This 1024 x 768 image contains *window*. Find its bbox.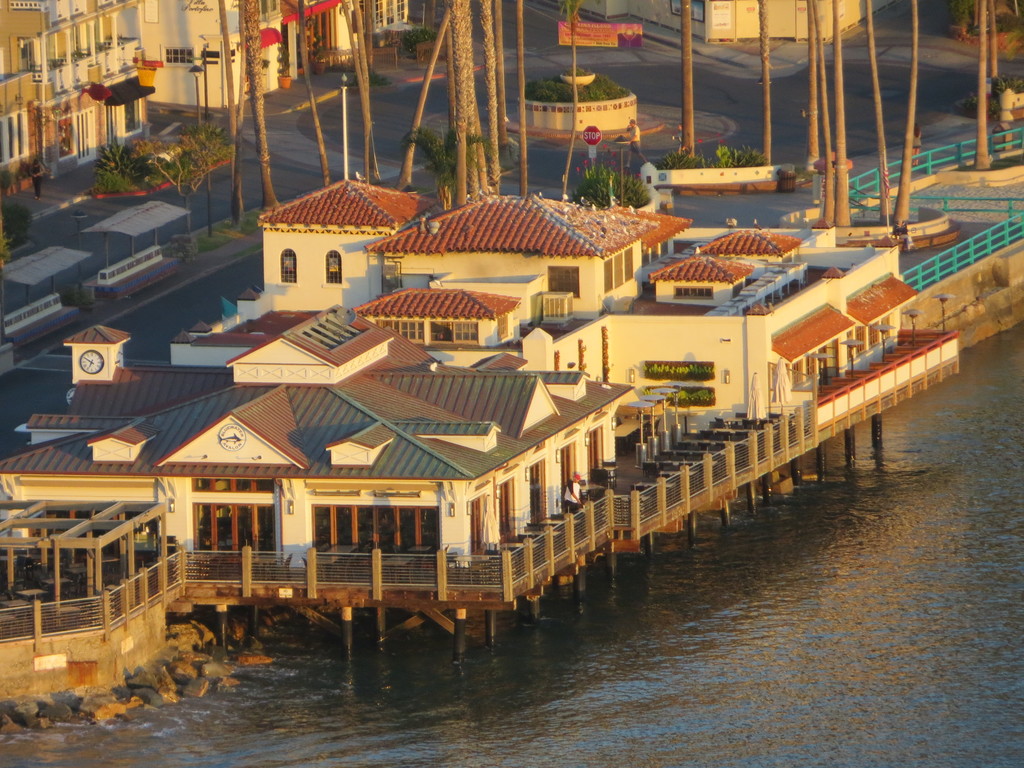
17 35 42 71.
